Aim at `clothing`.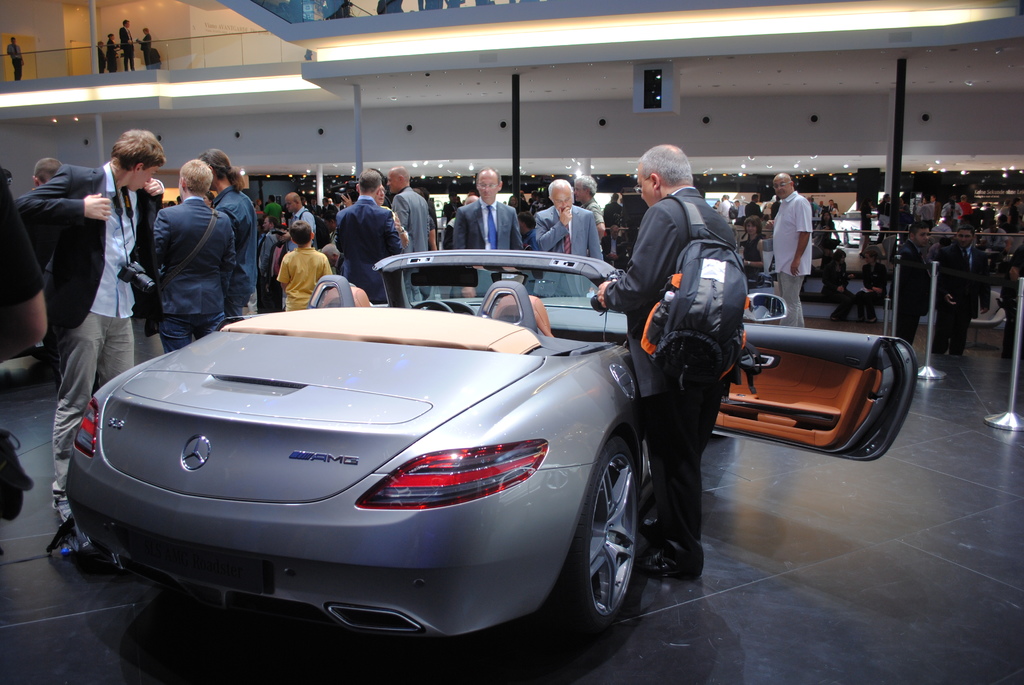
Aimed at x1=530, y1=203, x2=543, y2=215.
